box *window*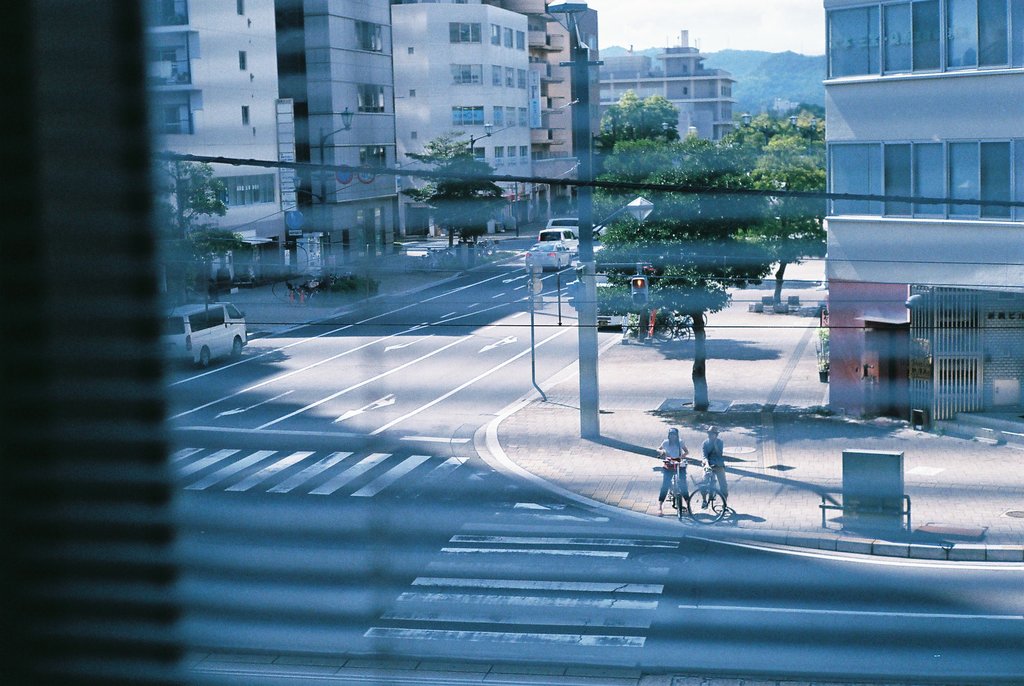
(left=821, top=131, right=1023, bottom=233)
